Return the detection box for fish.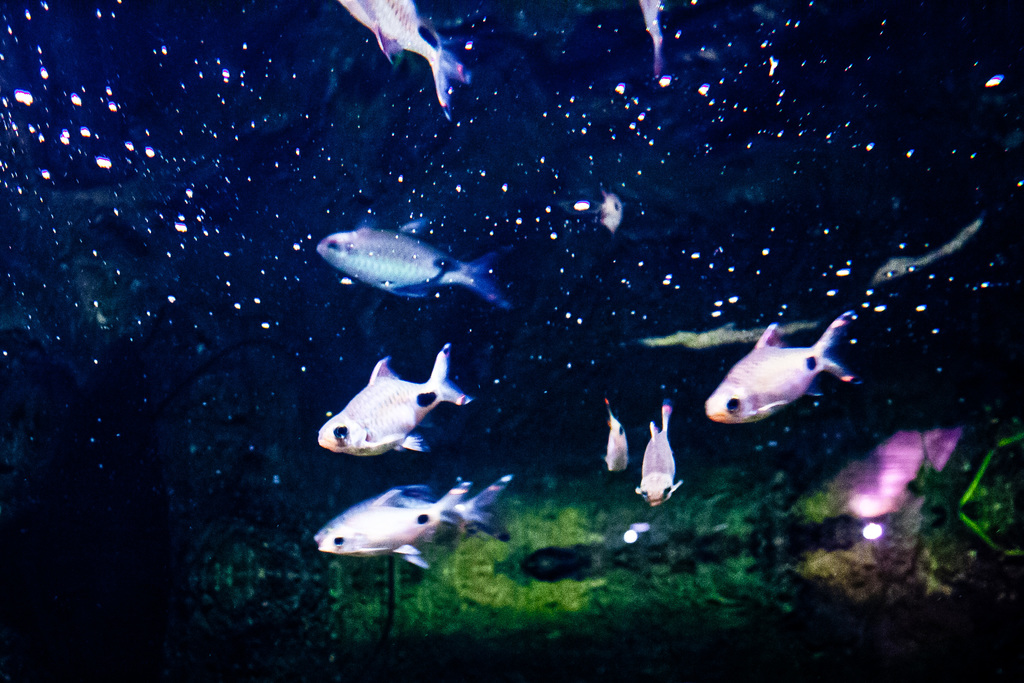
598,195,624,233.
